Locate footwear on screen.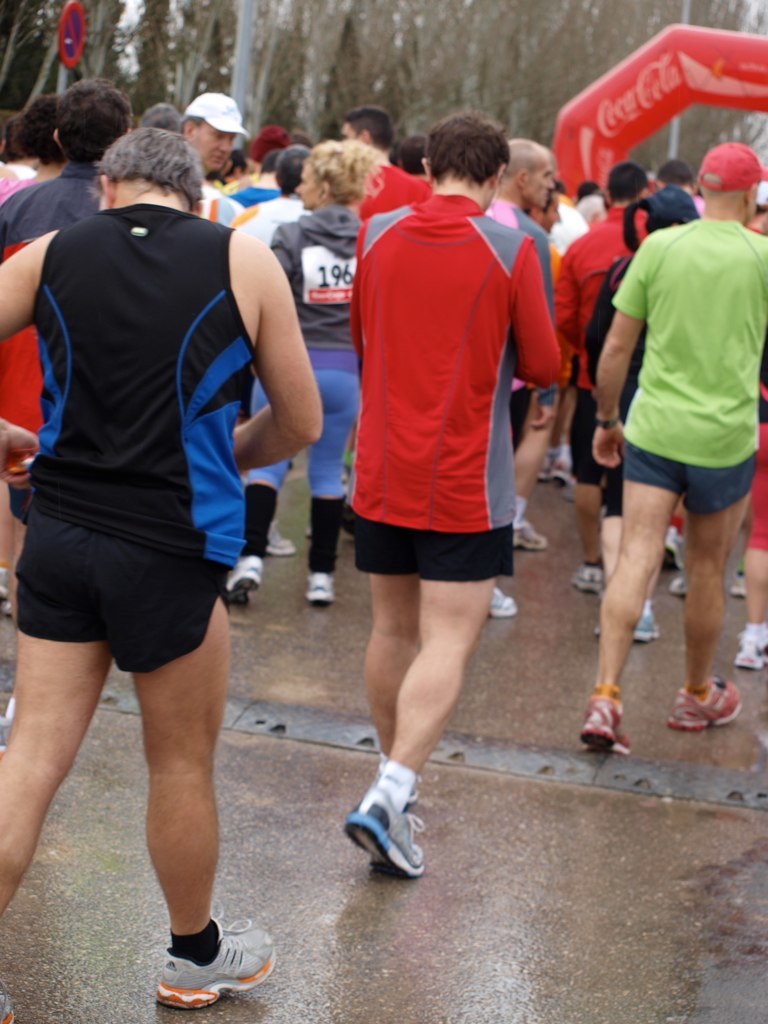
On screen at bbox=[487, 577, 517, 622].
